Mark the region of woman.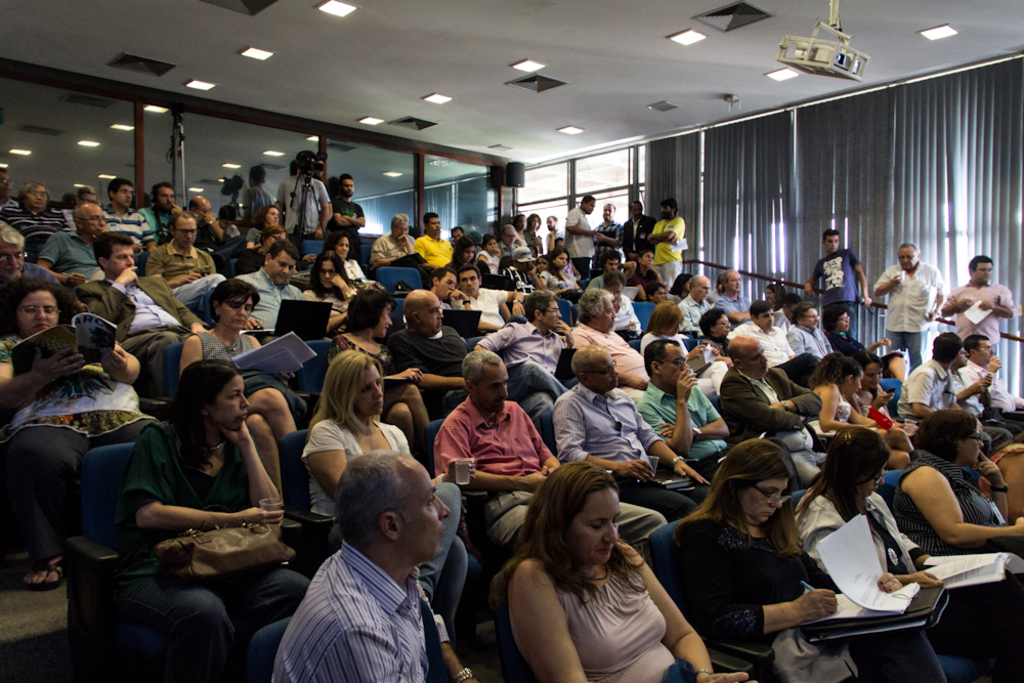
Region: left=765, top=281, right=791, bottom=310.
